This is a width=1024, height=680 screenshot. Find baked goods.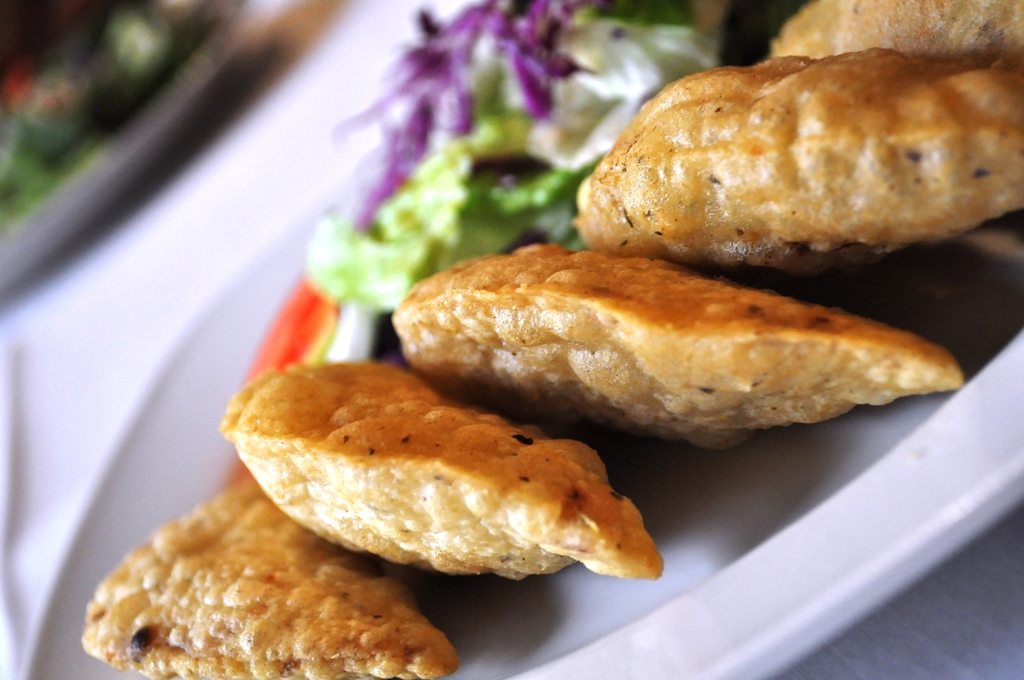
Bounding box: {"x1": 573, "y1": 53, "x2": 1022, "y2": 278}.
